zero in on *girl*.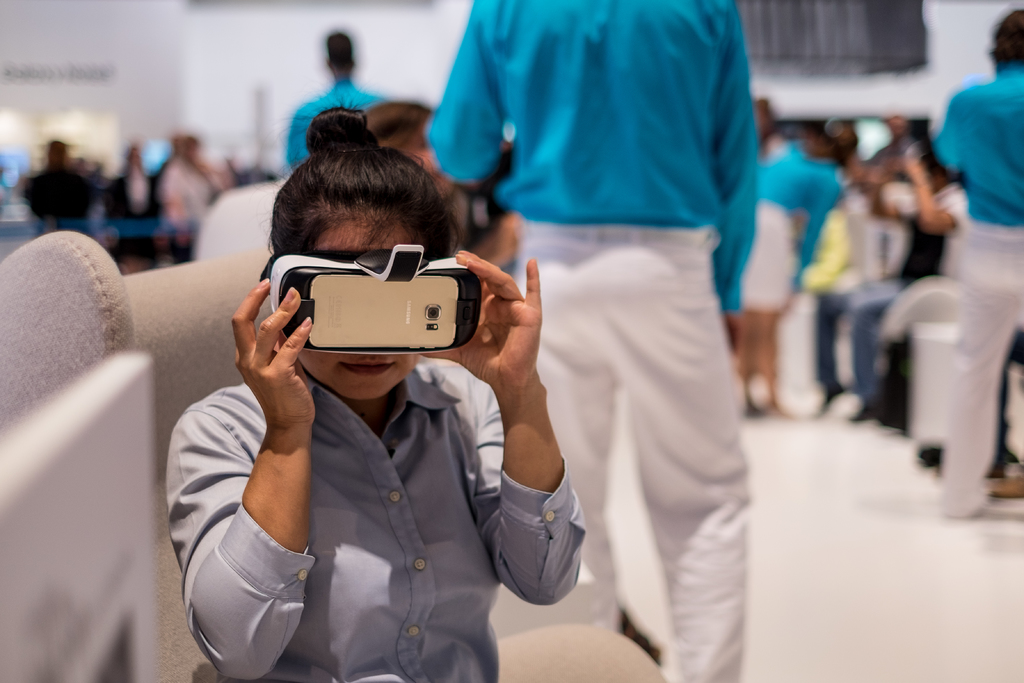
Zeroed in: region(735, 129, 852, 421).
